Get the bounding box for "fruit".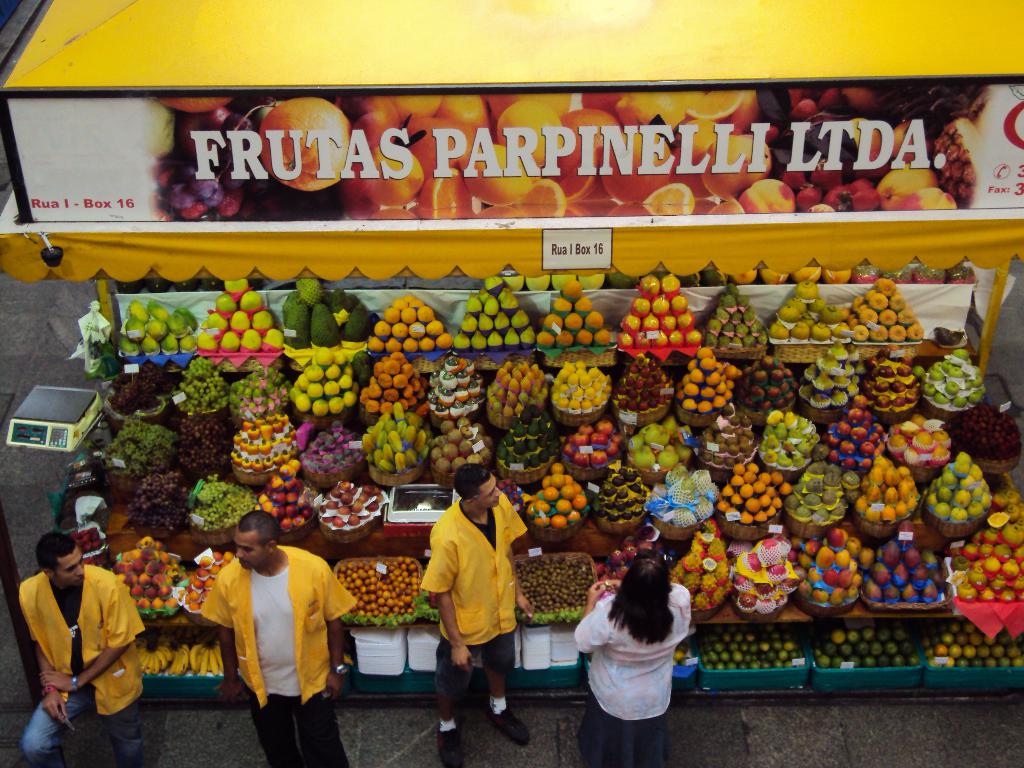
detection(256, 96, 351, 190).
